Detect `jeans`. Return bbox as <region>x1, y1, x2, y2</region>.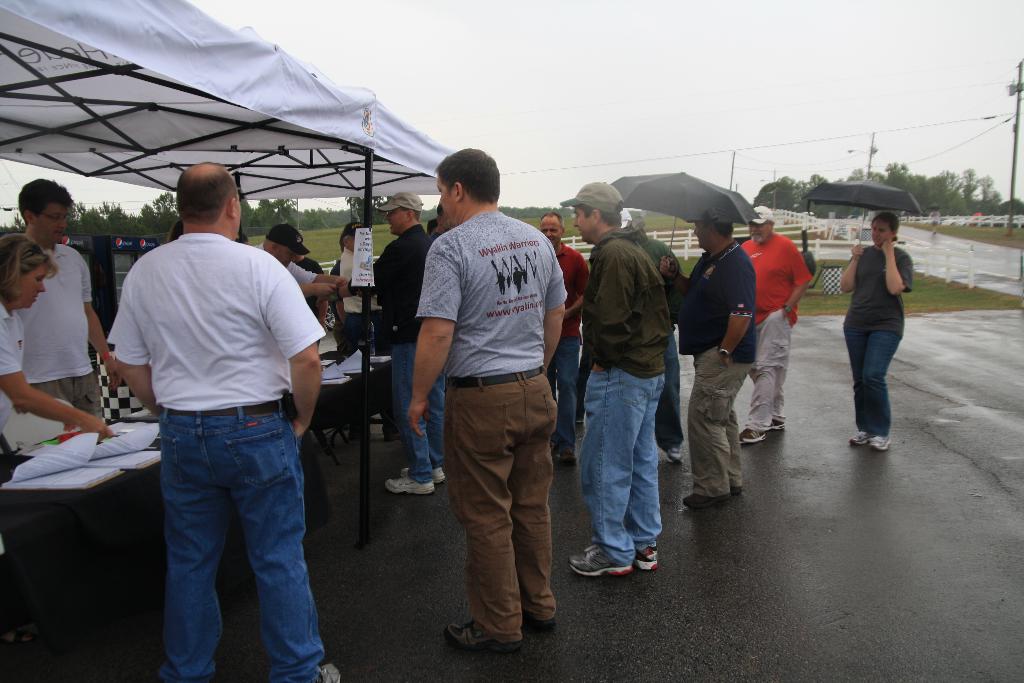
<region>392, 340, 447, 488</region>.
